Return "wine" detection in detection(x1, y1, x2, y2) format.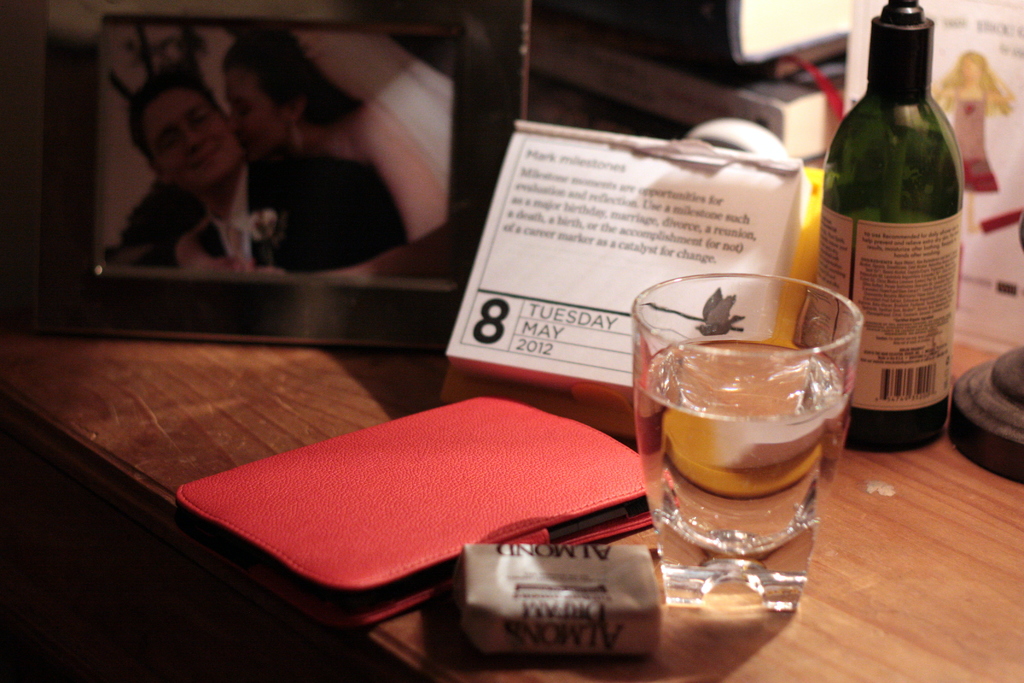
detection(818, 3, 961, 367).
